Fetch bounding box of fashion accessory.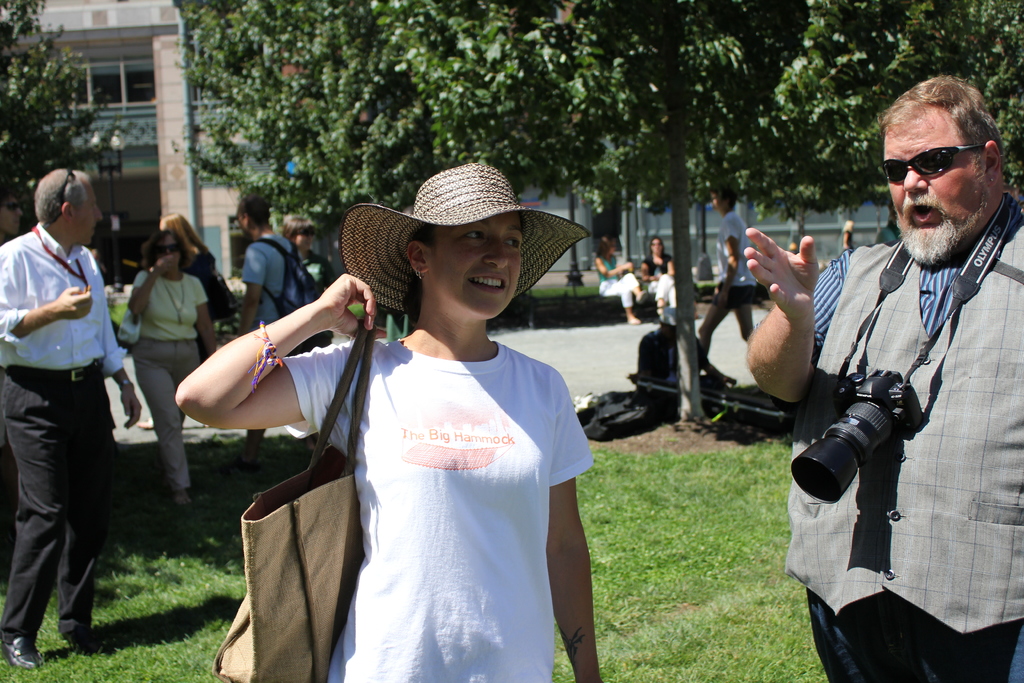
Bbox: bbox(876, 140, 983, 184).
